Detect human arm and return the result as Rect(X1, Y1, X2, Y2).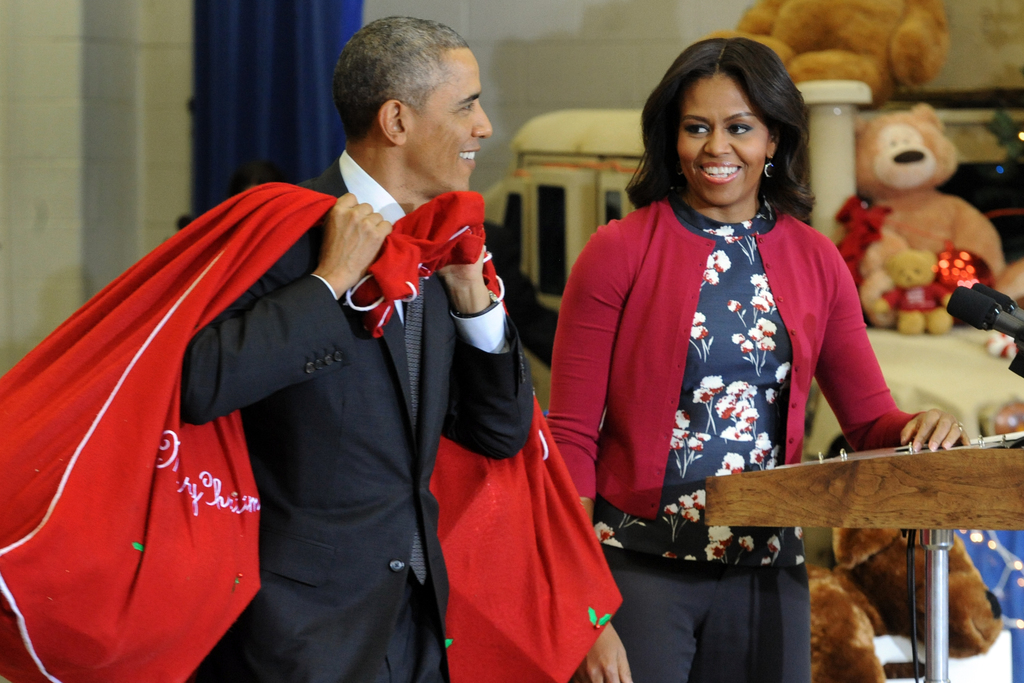
Rect(177, 193, 391, 422).
